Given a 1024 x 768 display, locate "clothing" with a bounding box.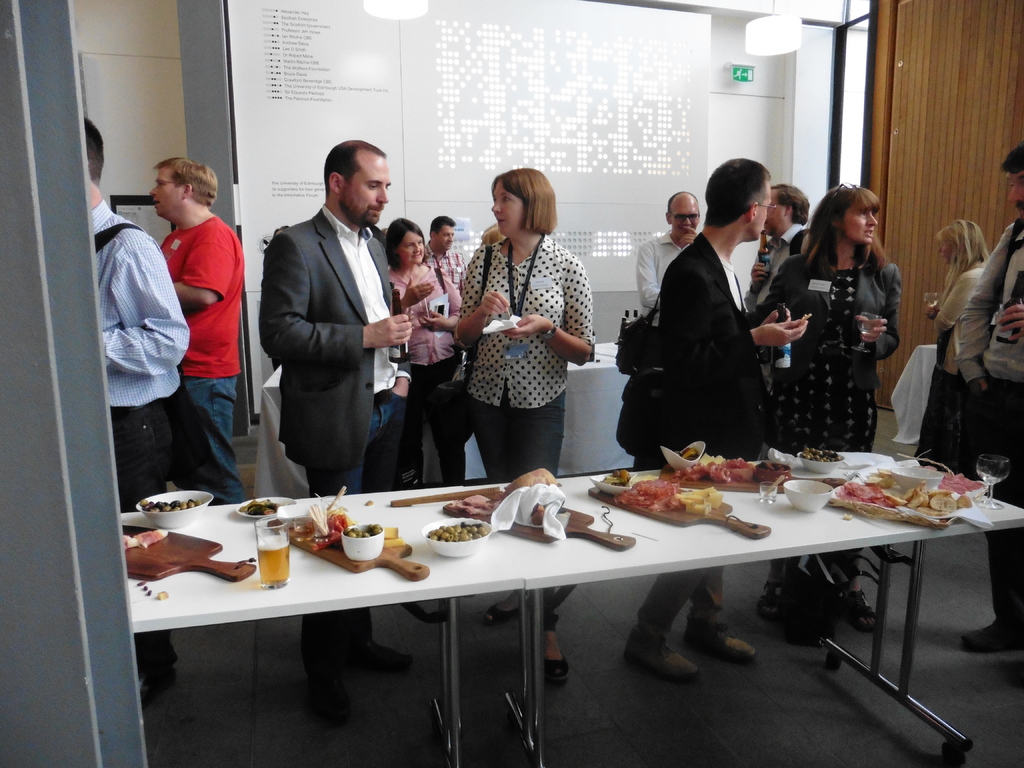
Located: detection(455, 212, 598, 495).
